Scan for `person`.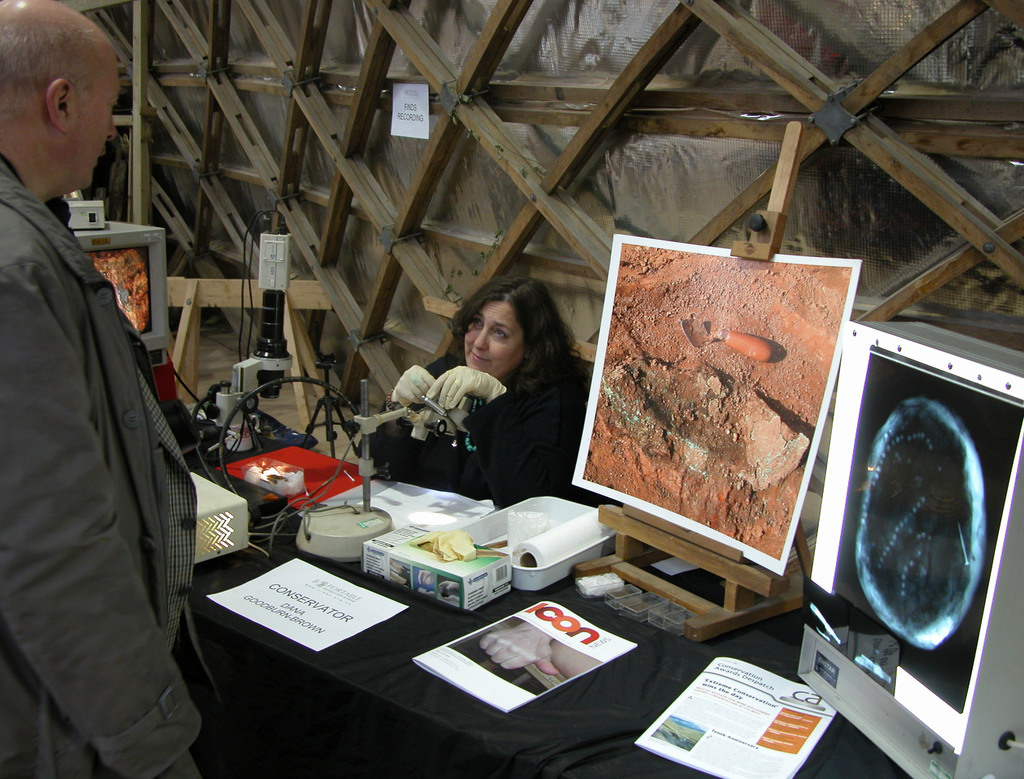
Scan result: (0,0,204,778).
